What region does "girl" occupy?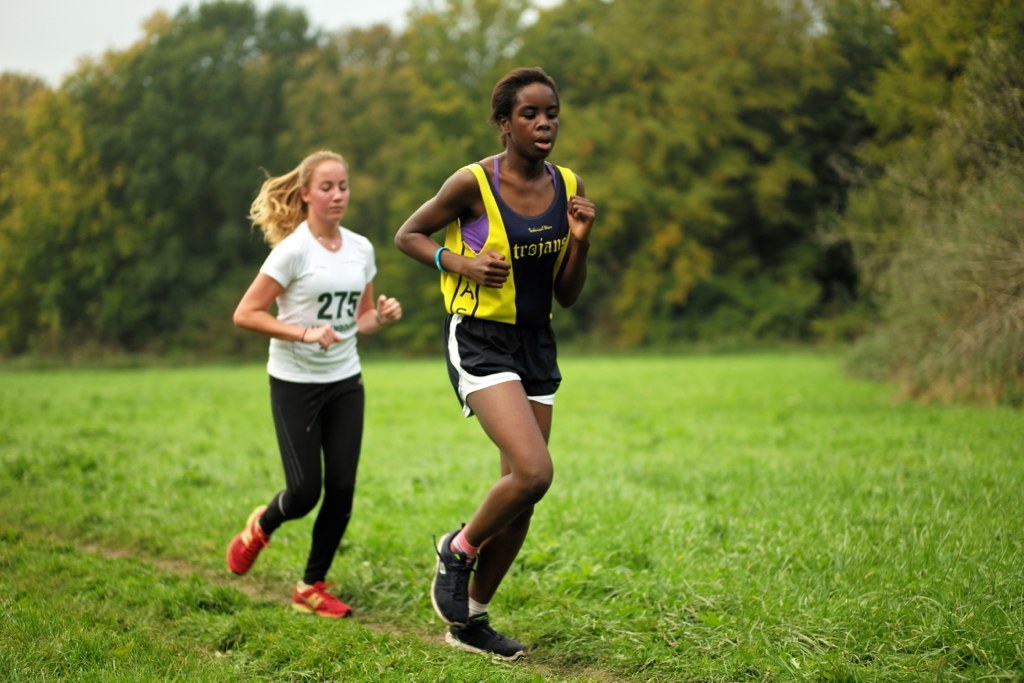
{"left": 224, "top": 144, "right": 400, "bottom": 619}.
